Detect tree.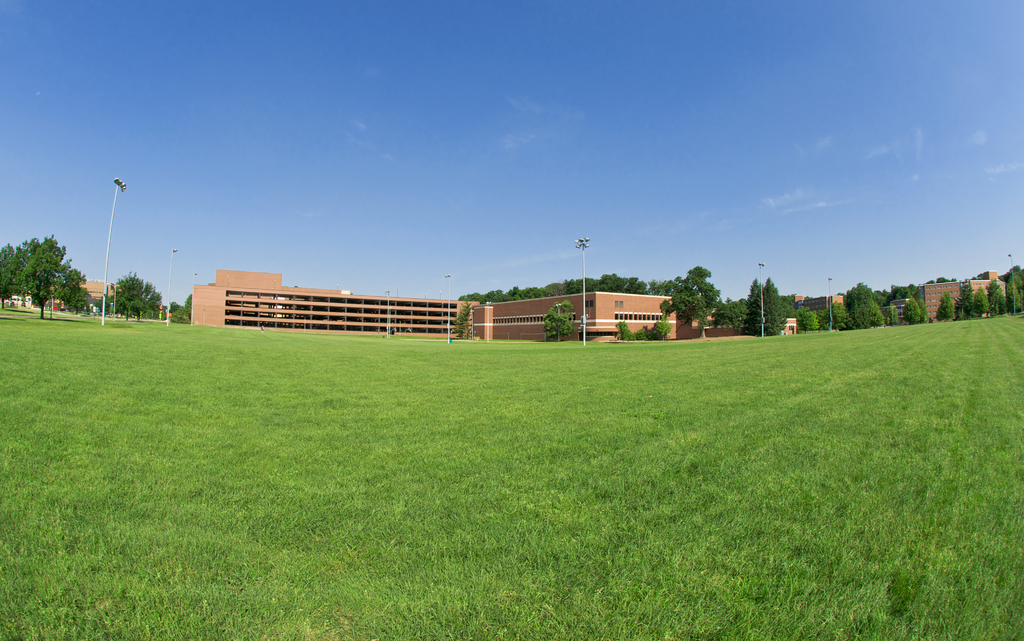
Detected at left=543, top=300, right=572, bottom=344.
